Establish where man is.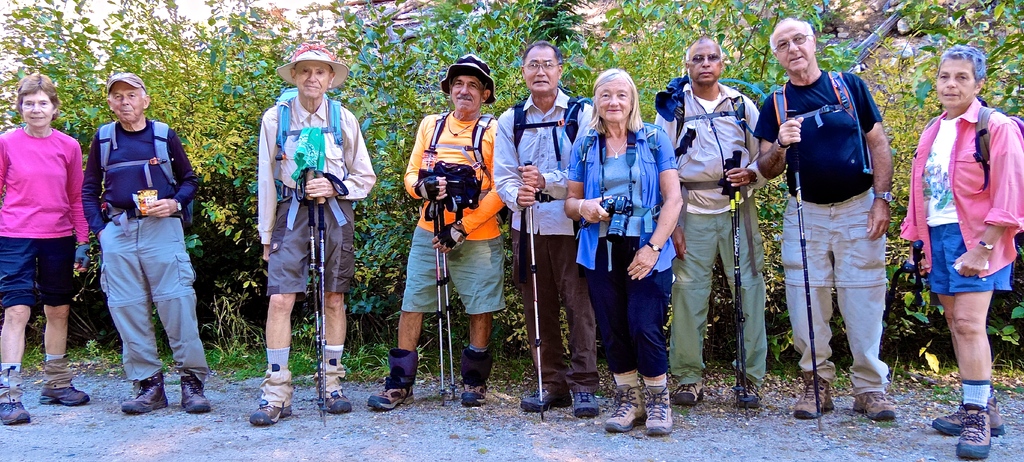
Established at 760:19:897:422.
